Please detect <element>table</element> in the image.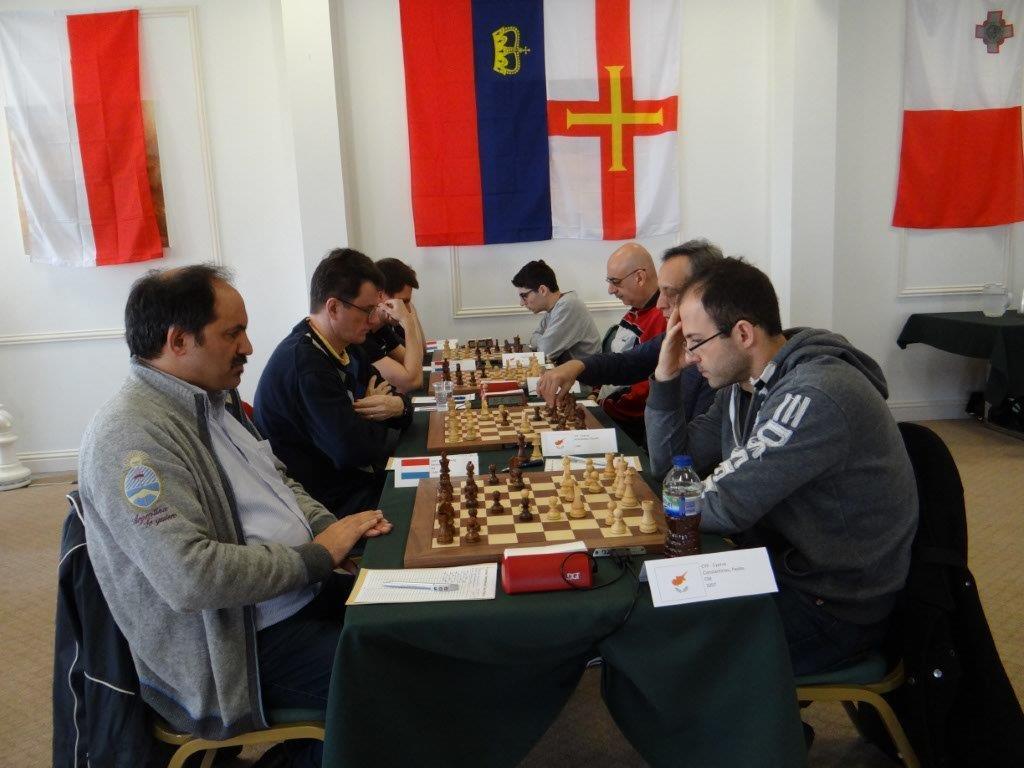
<bbox>326, 335, 800, 755</bbox>.
